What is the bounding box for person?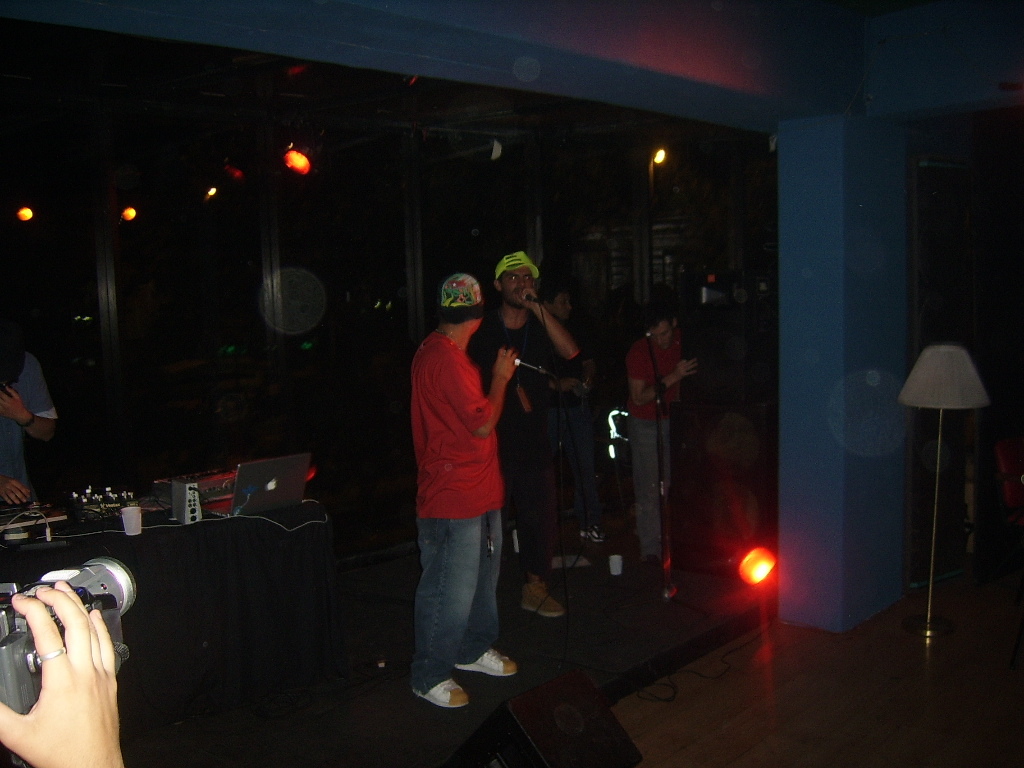
box(626, 306, 704, 582).
